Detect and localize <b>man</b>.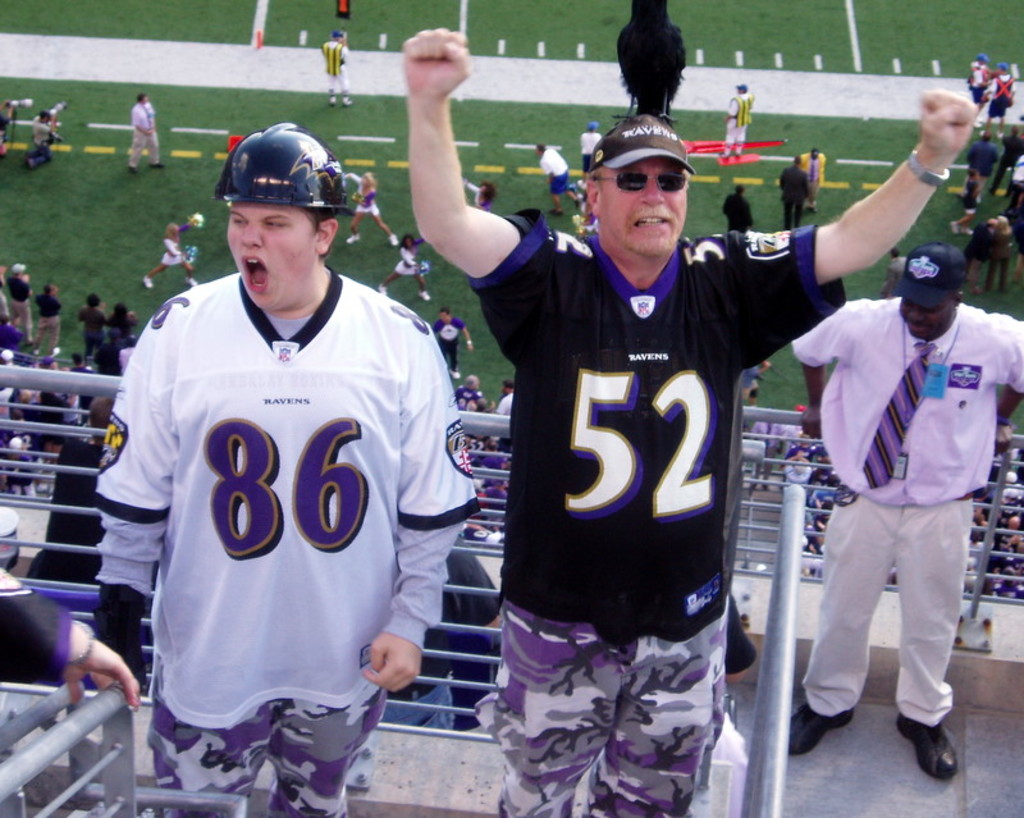
Localized at {"x1": 404, "y1": 26, "x2": 977, "y2": 817}.
